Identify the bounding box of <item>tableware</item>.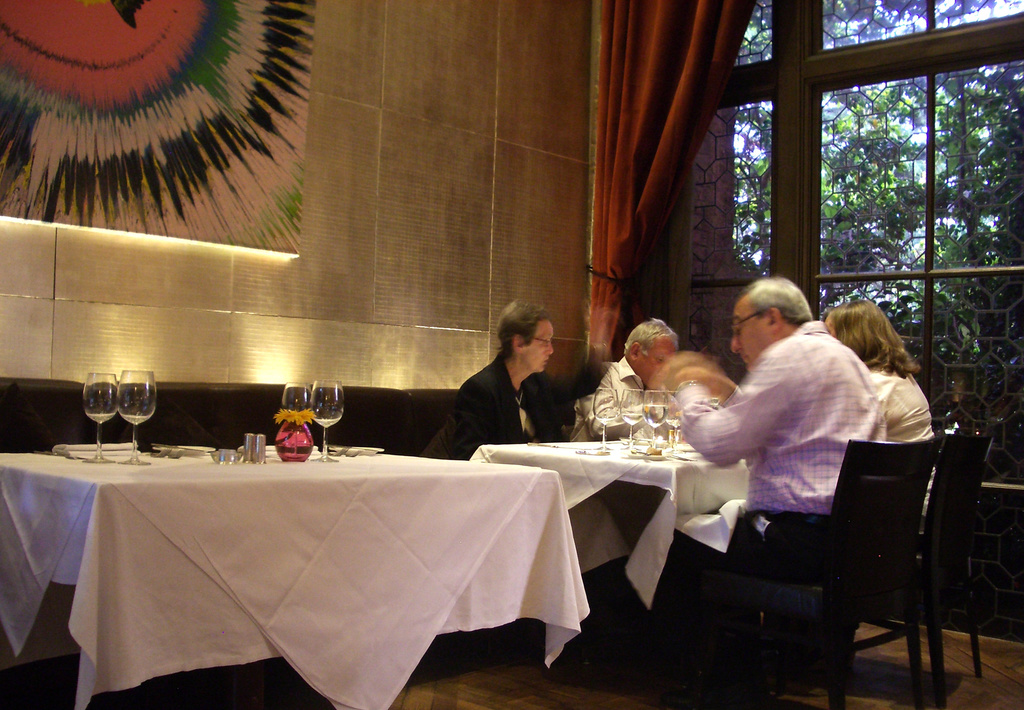
x1=640 y1=390 x2=666 y2=458.
